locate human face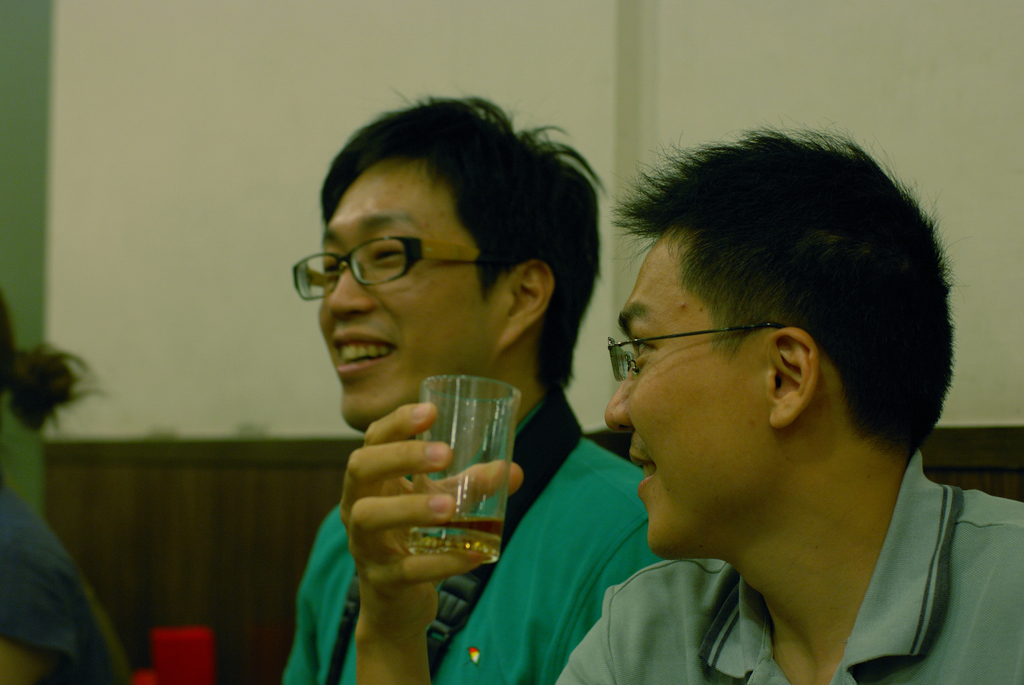
crop(316, 157, 492, 436)
